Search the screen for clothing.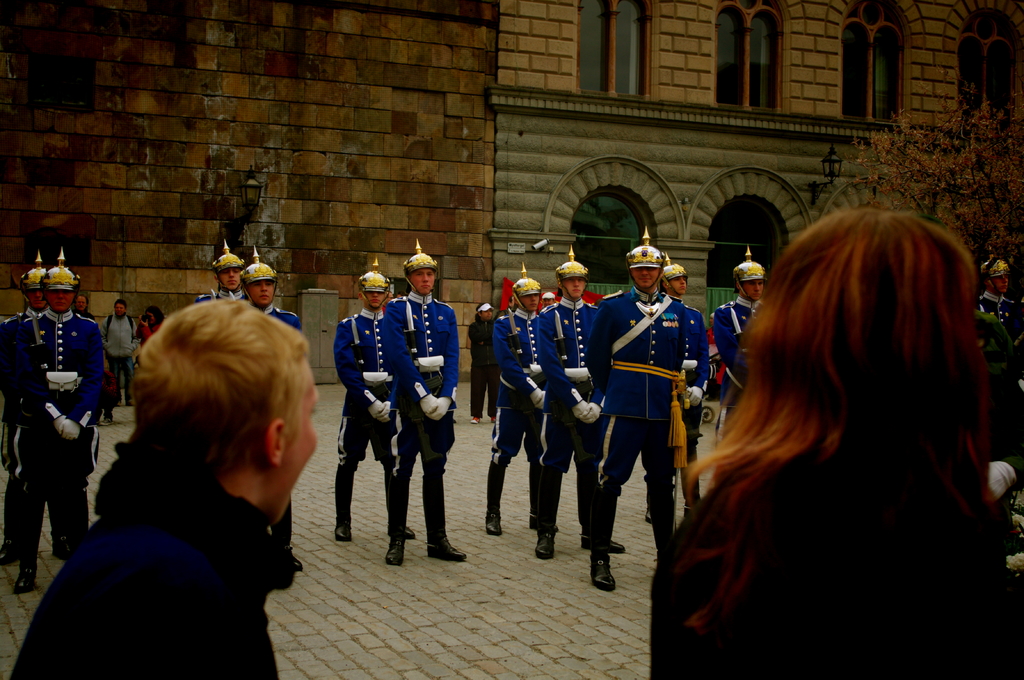
Found at locate(9, 266, 102, 564).
